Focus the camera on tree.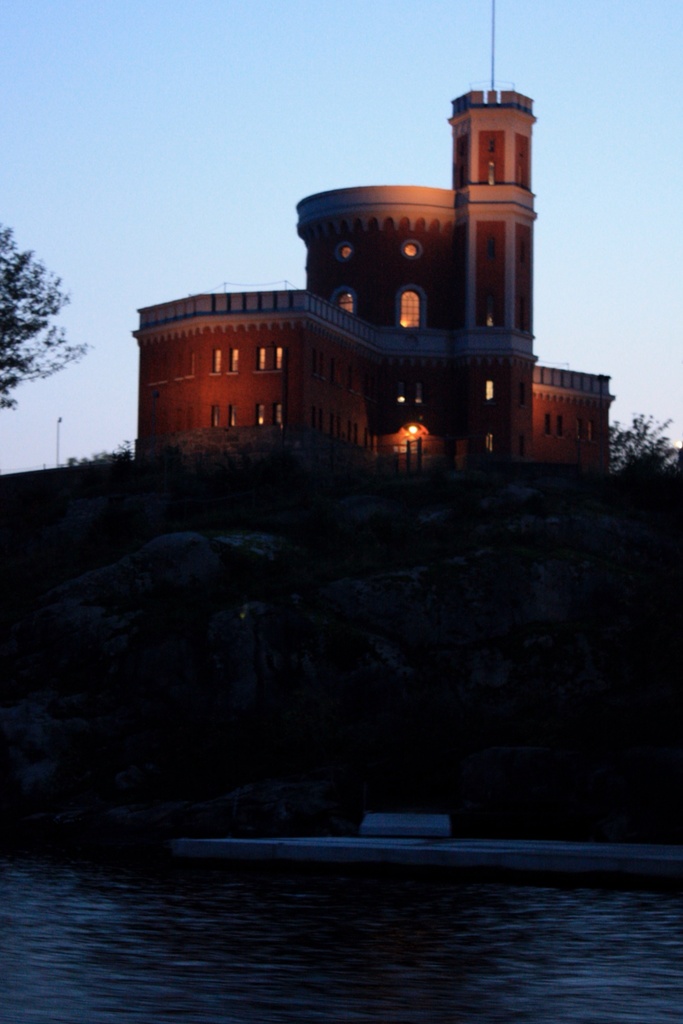
Focus region: <box>0,228,96,416</box>.
